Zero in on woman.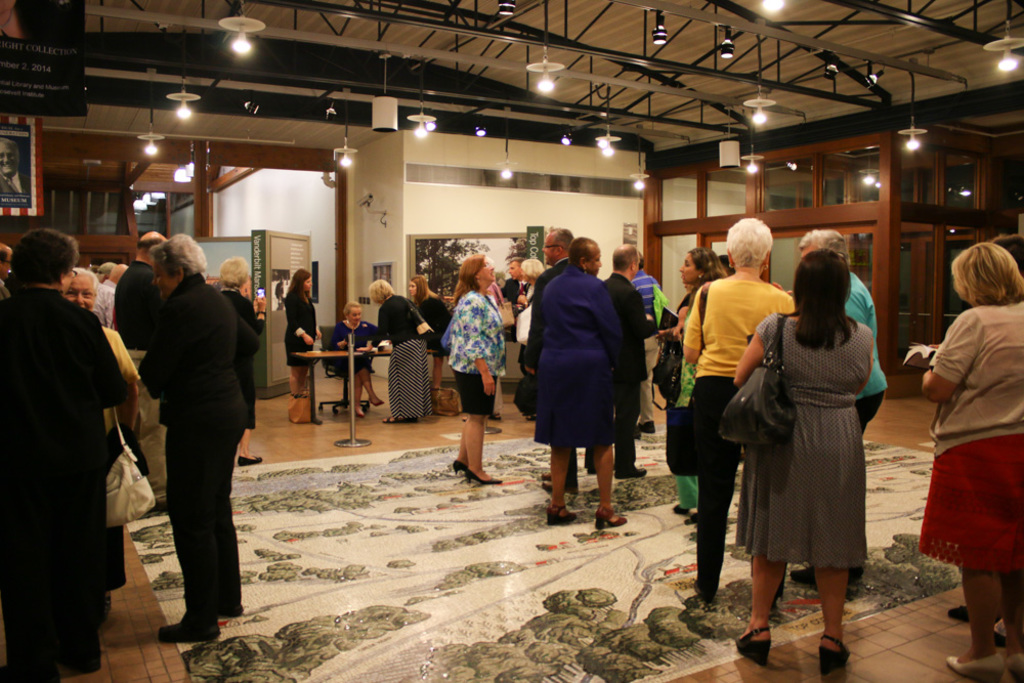
Zeroed in: bbox(517, 259, 546, 383).
